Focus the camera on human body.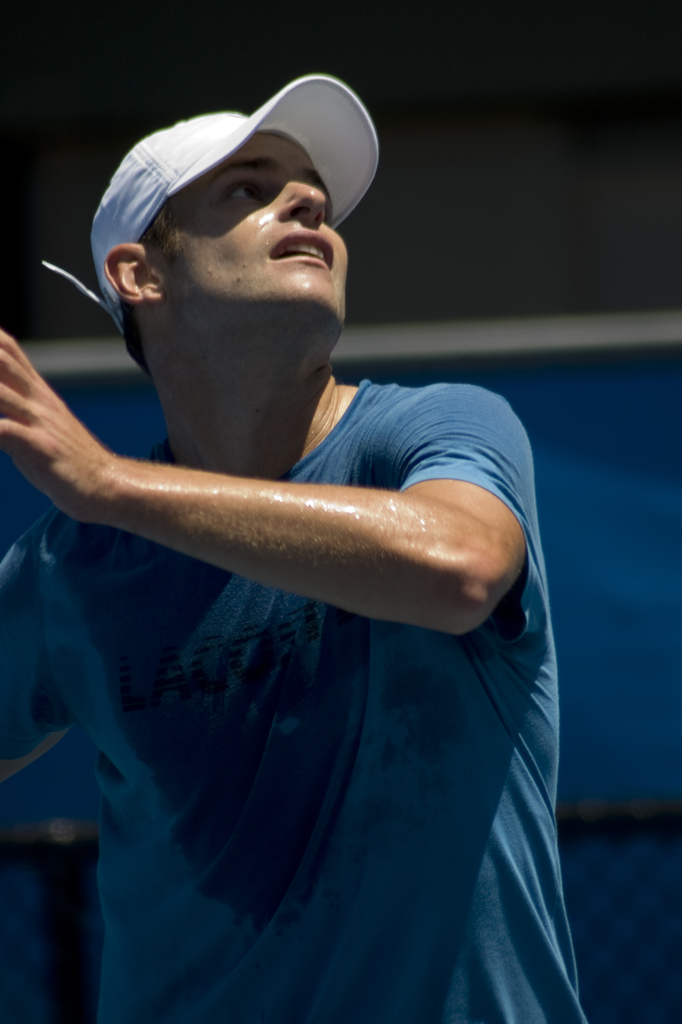
Focus region: bbox=[1, 76, 595, 1020].
